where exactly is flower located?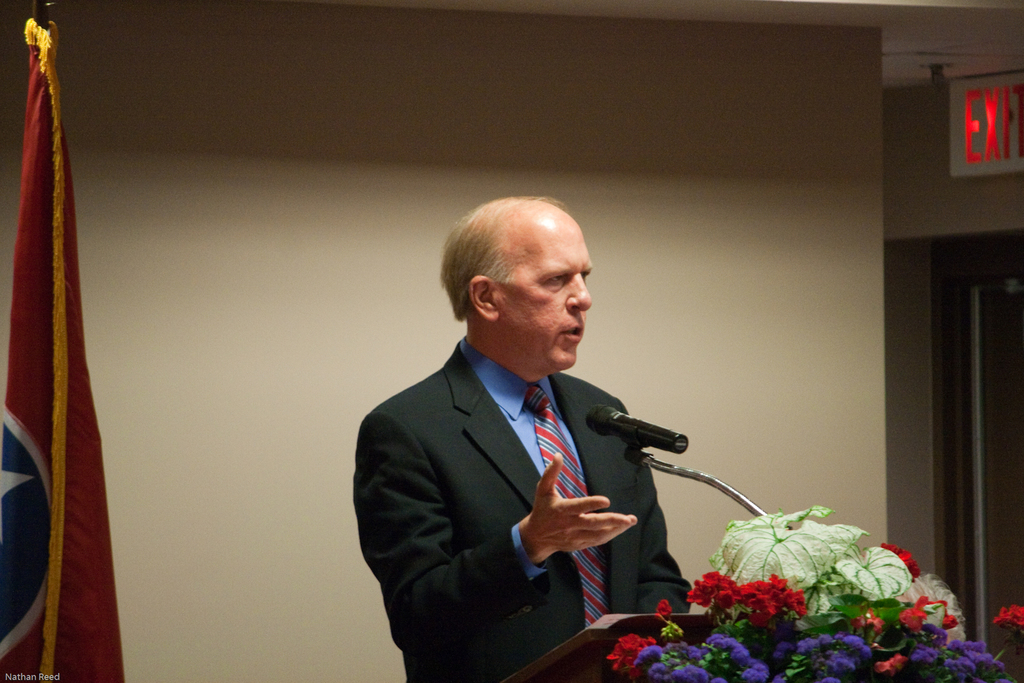
Its bounding box is box(655, 597, 666, 613).
